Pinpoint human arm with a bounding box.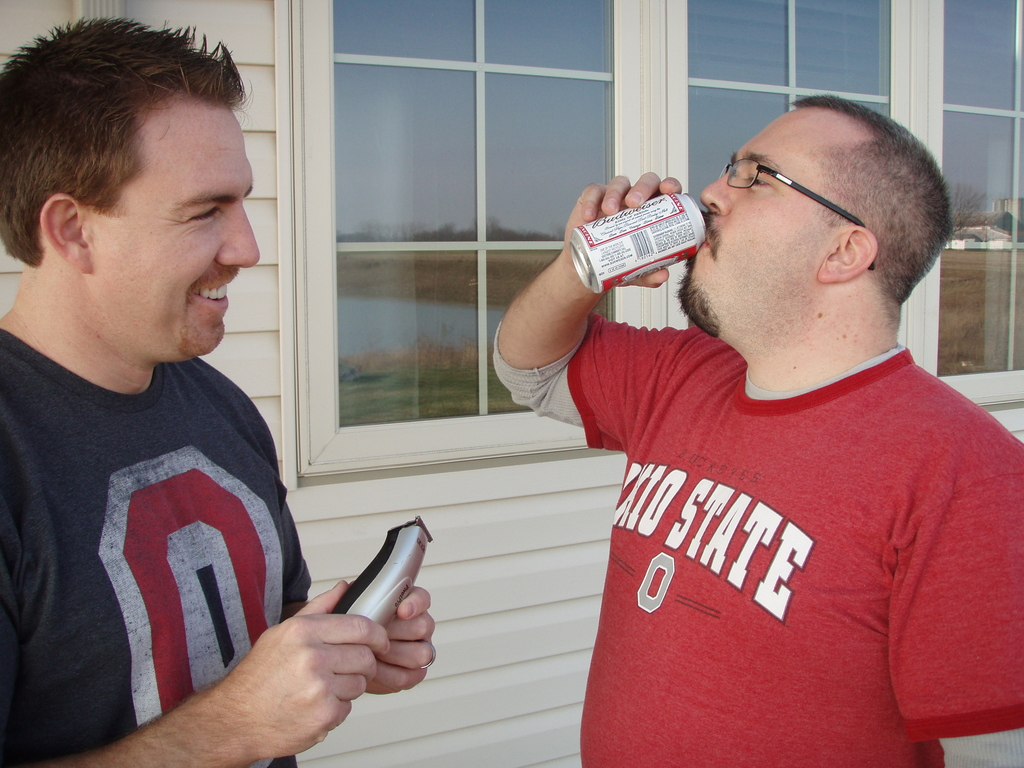
0,382,399,767.
